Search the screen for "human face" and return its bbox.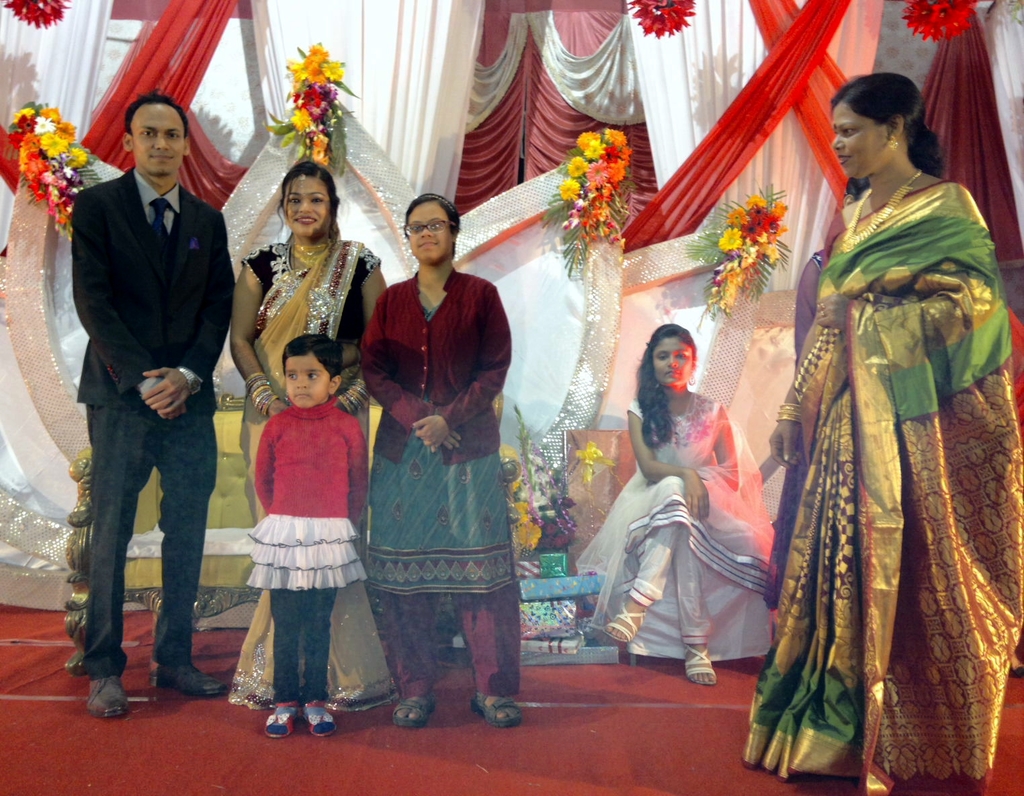
Found: {"left": 130, "top": 104, "right": 187, "bottom": 178}.
